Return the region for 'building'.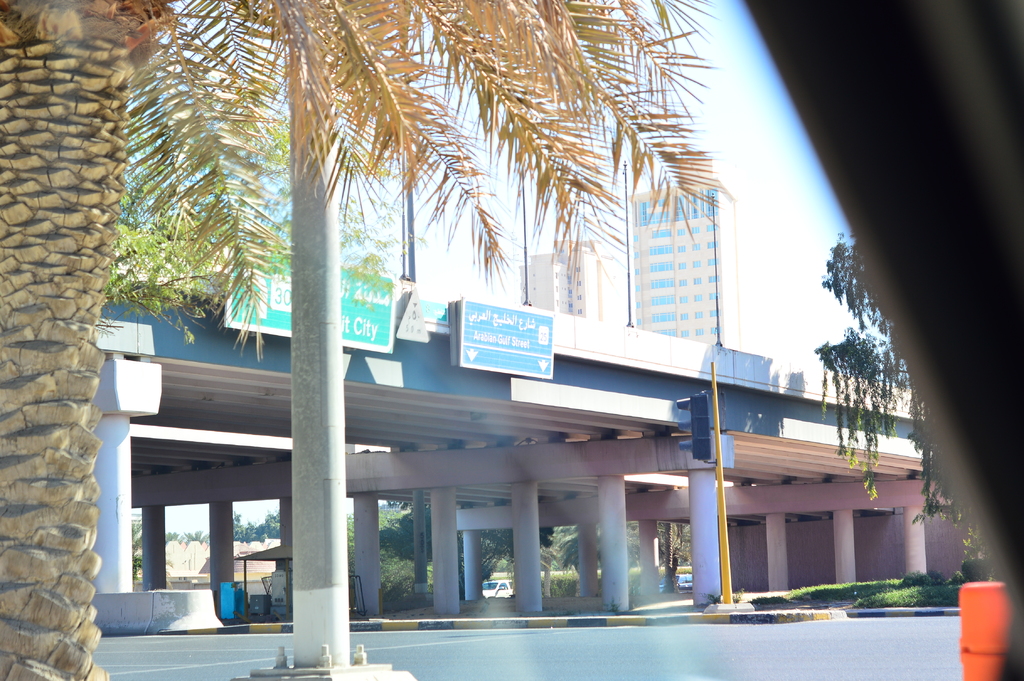
pyautogui.locateOnScreen(627, 149, 737, 350).
